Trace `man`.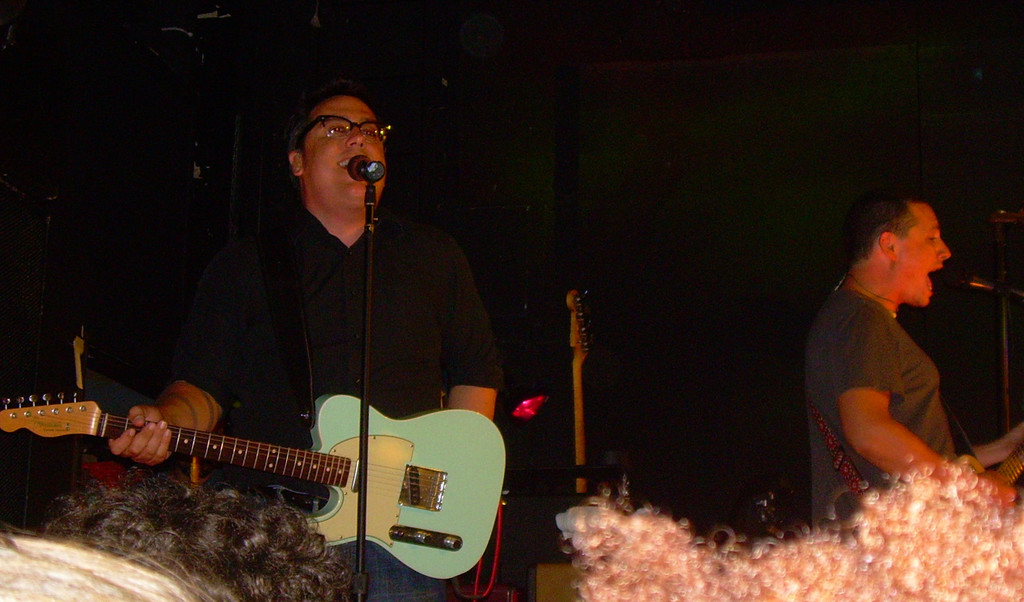
Traced to bbox=(104, 95, 497, 601).
